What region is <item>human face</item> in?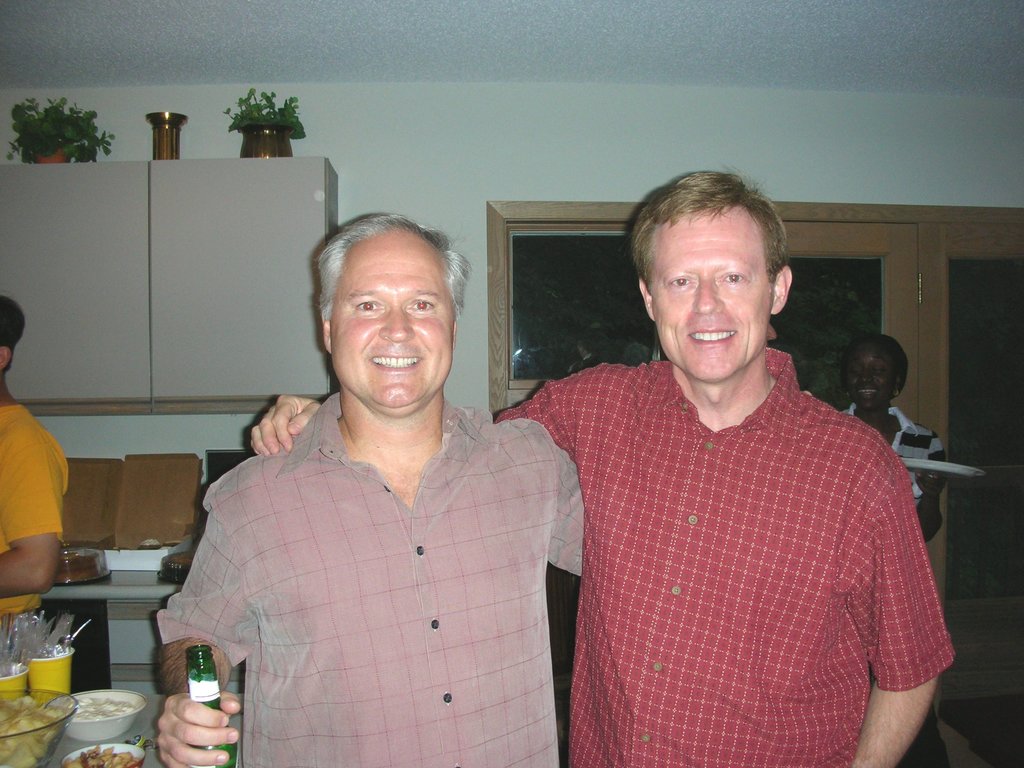
{"left": 652, "top": 211, "right": 774, "bottom": 381}.
